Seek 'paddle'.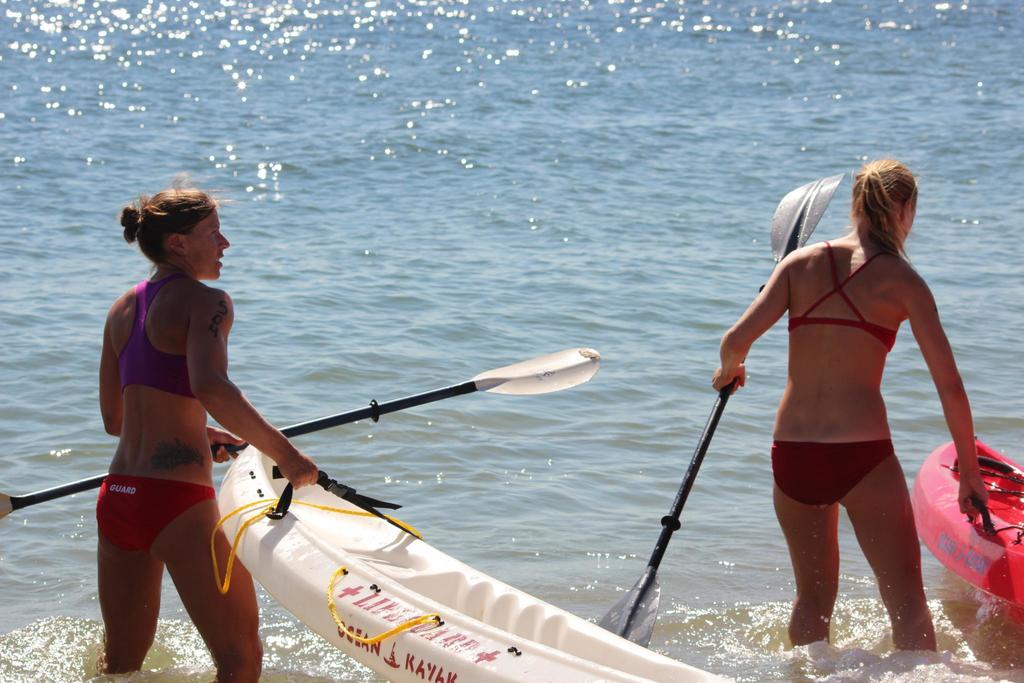
box(589, 169, 839, 646).
